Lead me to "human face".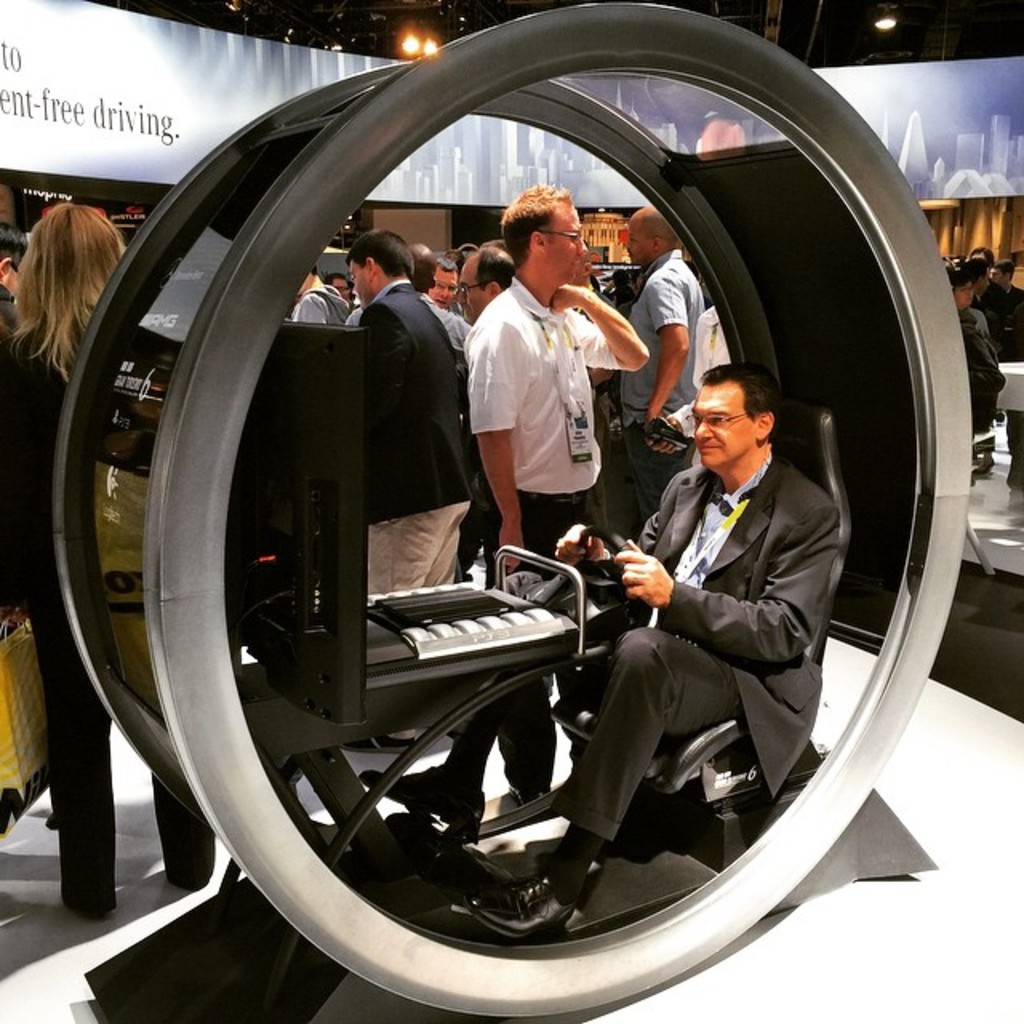
Lead to Rect(694, 379, 757, 472).
